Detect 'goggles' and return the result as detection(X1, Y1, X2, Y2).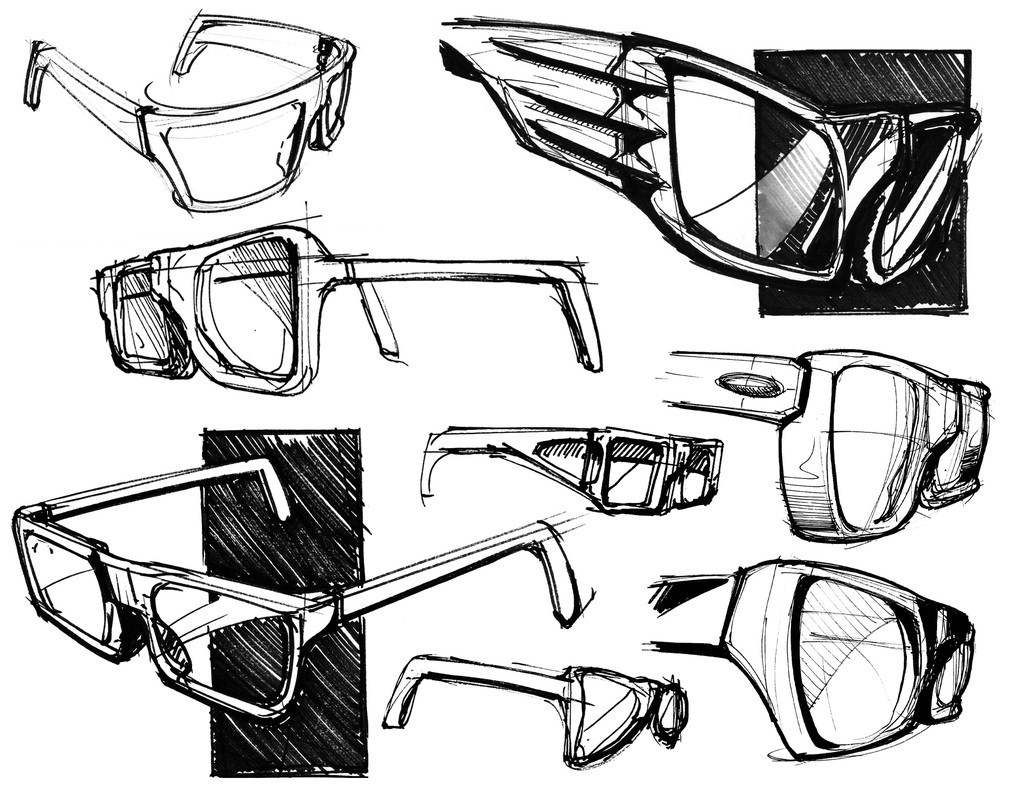
detection(662, 345, 990, 539).
